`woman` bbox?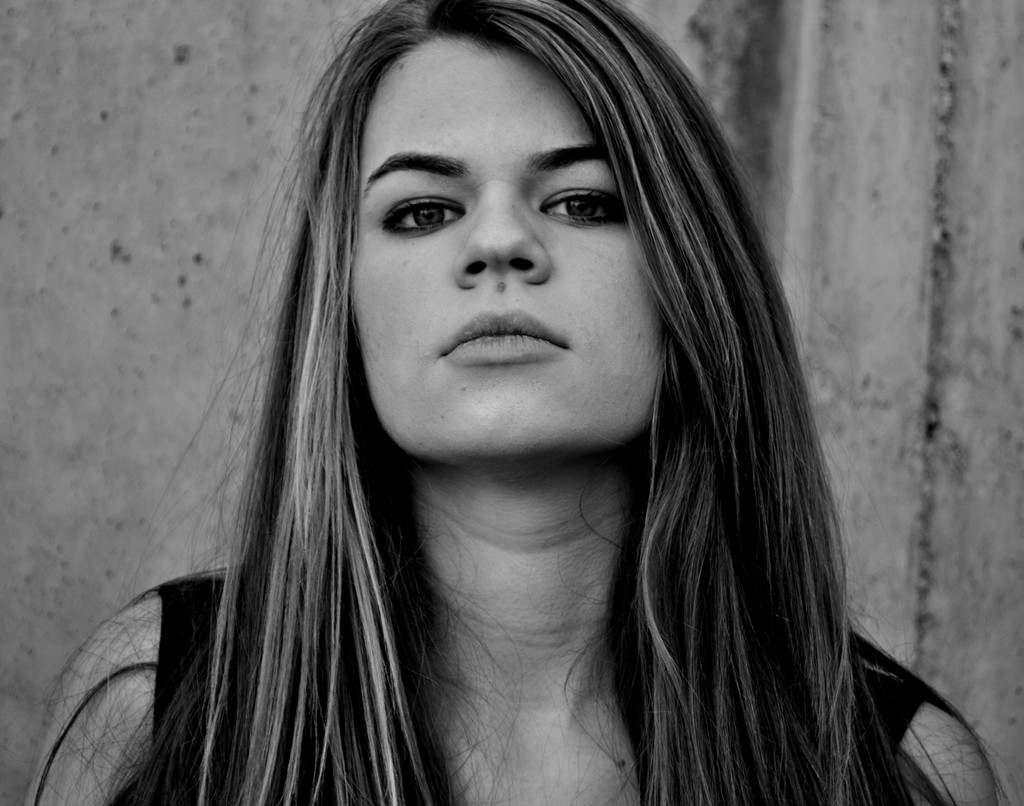
[90, 0, 951, 788]
